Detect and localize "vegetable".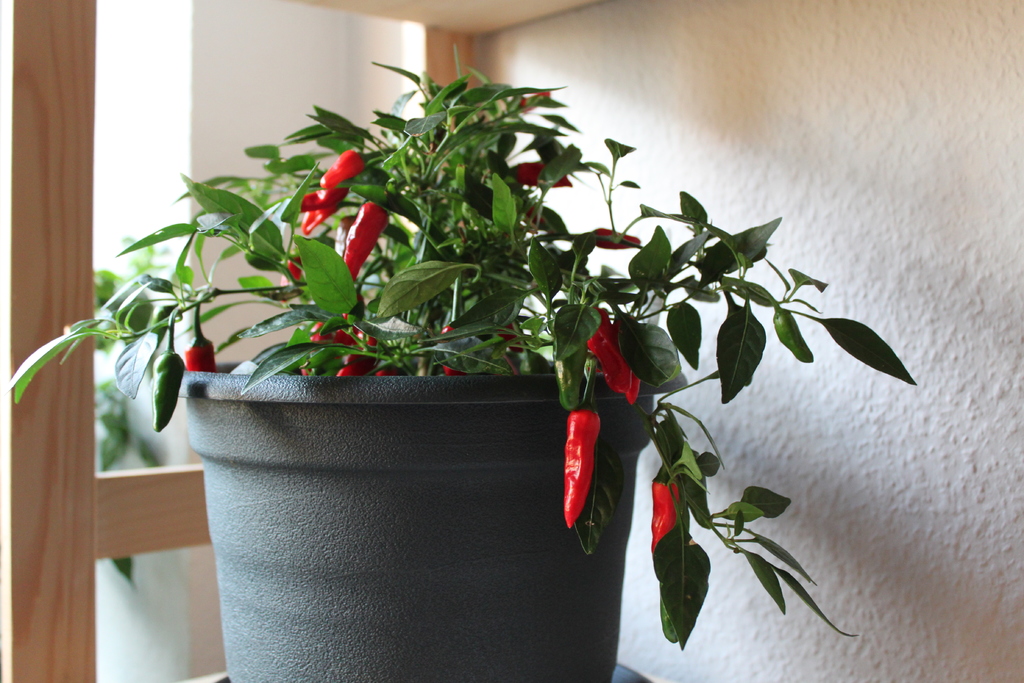
Localized at 150/347/185/429.
